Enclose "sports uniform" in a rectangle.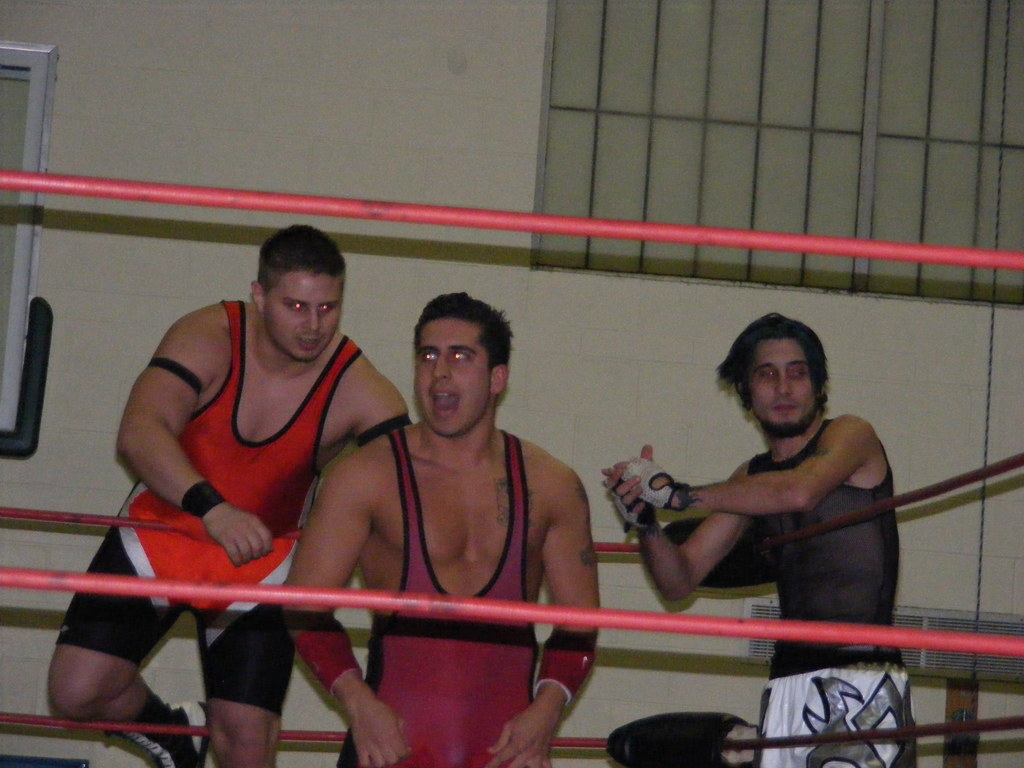
[275,308,610,744].
